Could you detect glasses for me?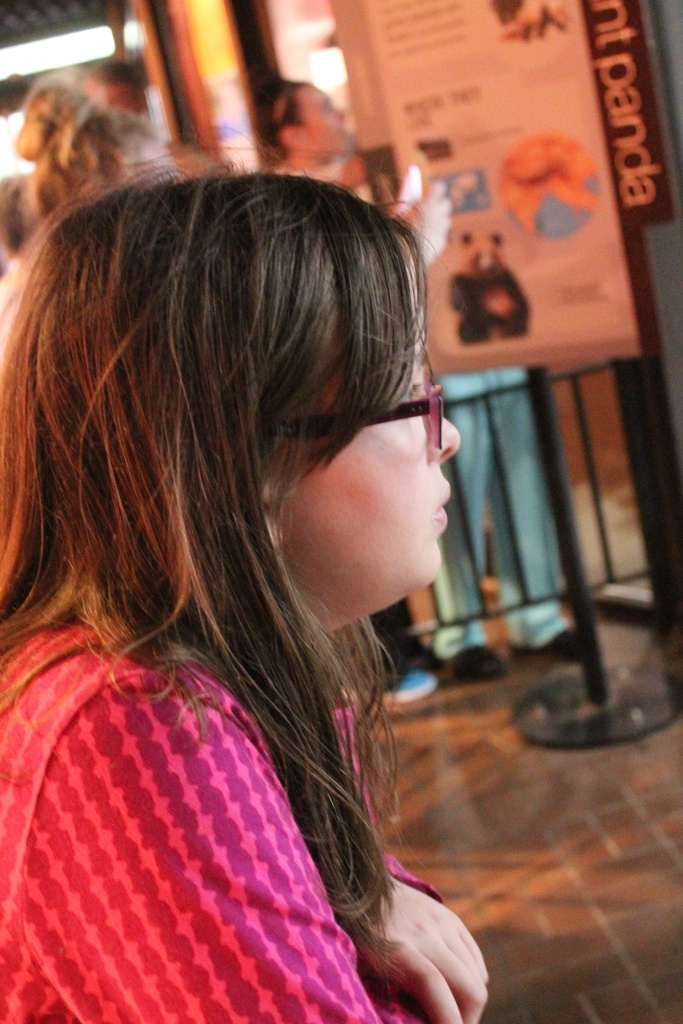
Detection result: (x1=265, y1=346, x2=456, y2=458).
